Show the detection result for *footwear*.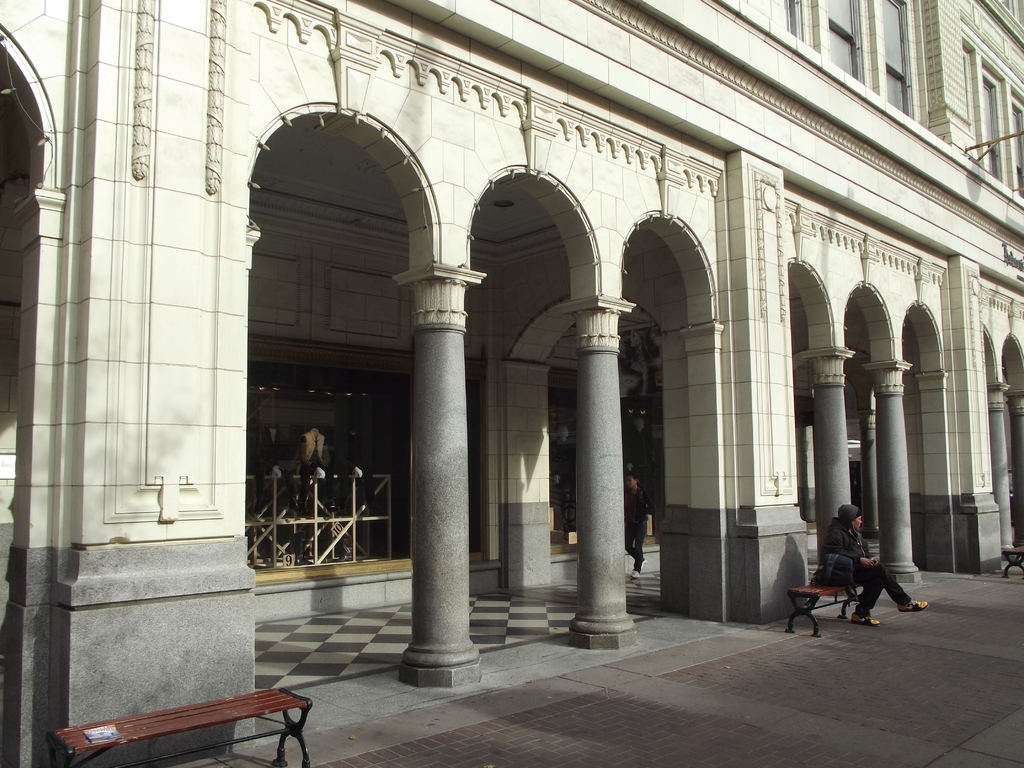
(898, 596, 924, 611).
